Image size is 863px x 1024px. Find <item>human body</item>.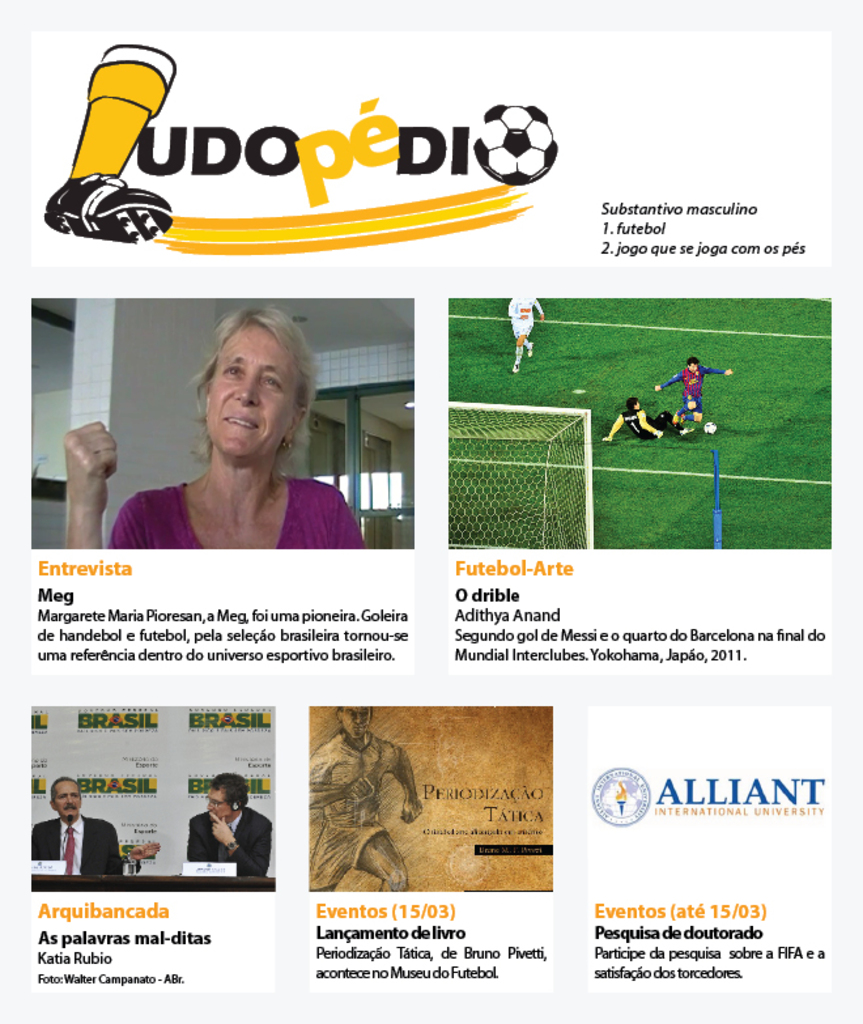
511, 289, 548, 370.
